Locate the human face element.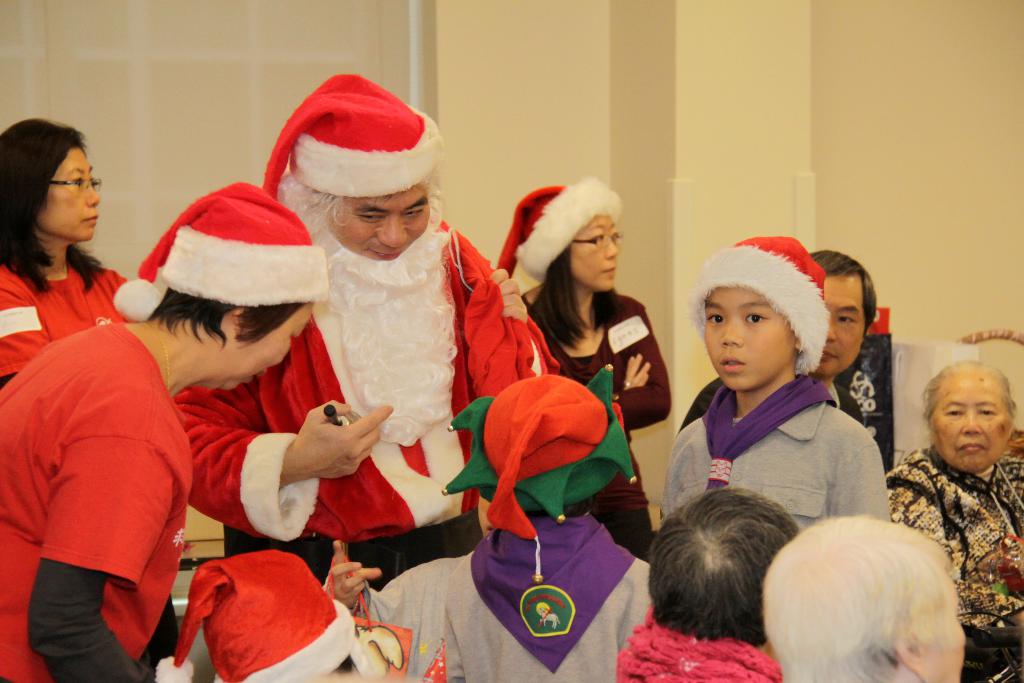
Element bbox: [left=44, top=149, right=104, bottom=242].
